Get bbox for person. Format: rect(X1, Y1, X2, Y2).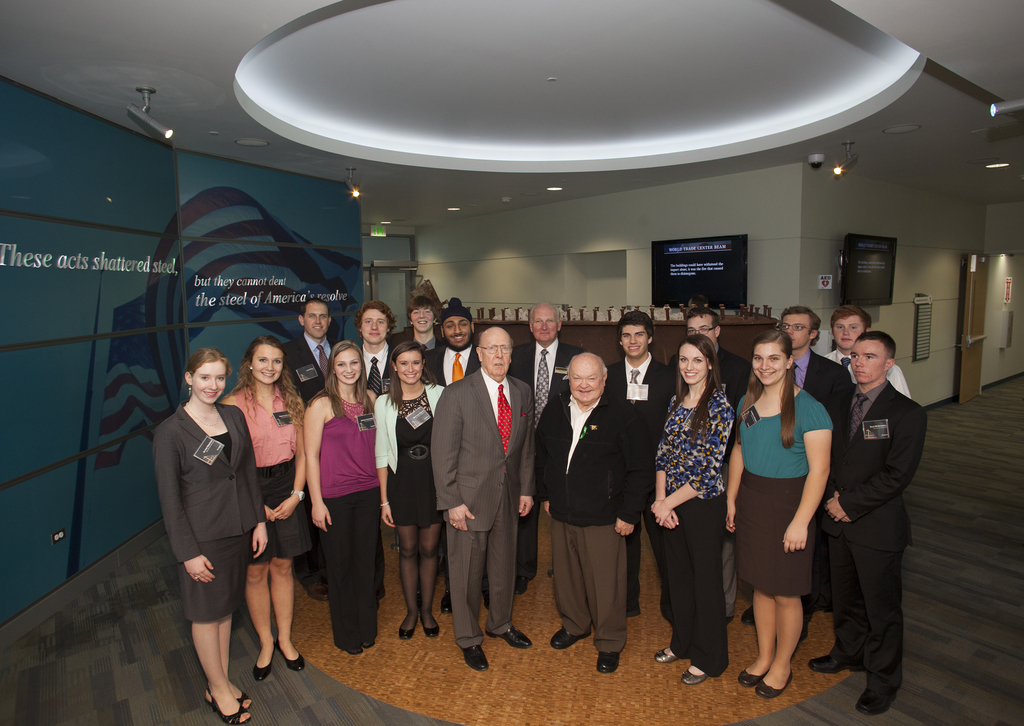
rect(601, 312, 678, 616).
